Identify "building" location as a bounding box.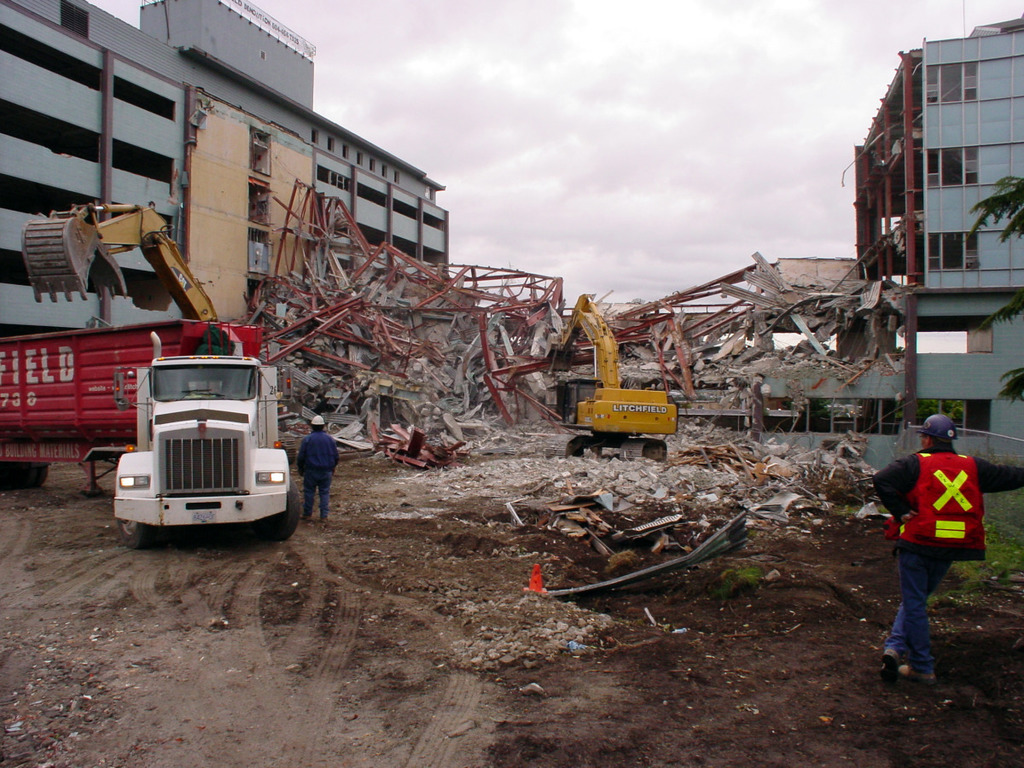
<region>0, 0, 457, 396</region>.
